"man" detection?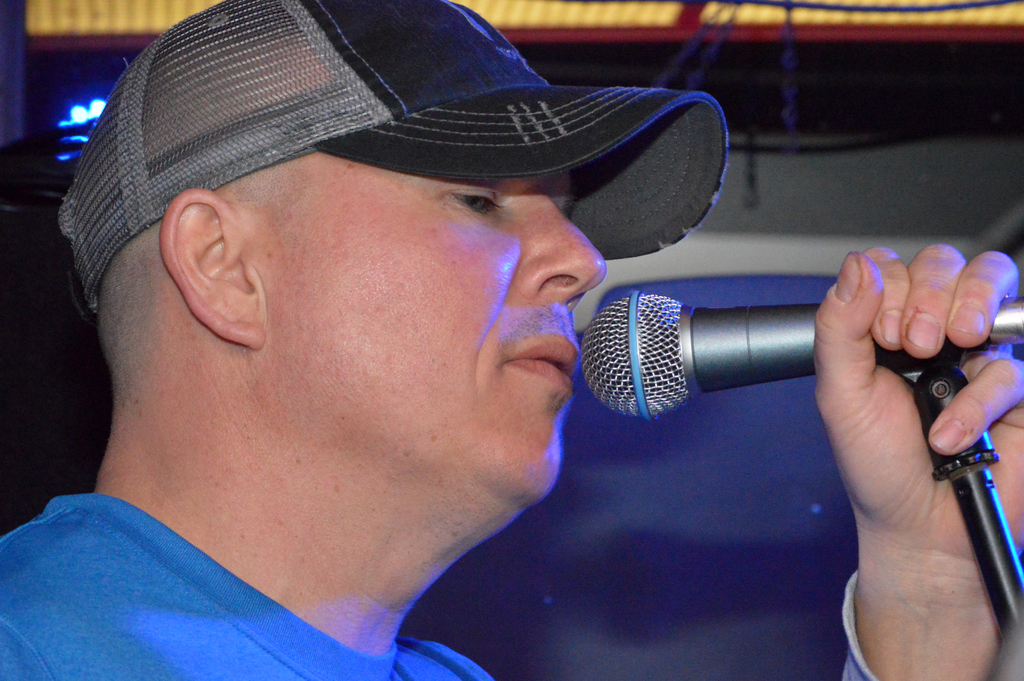
0, 28, 919, 669
